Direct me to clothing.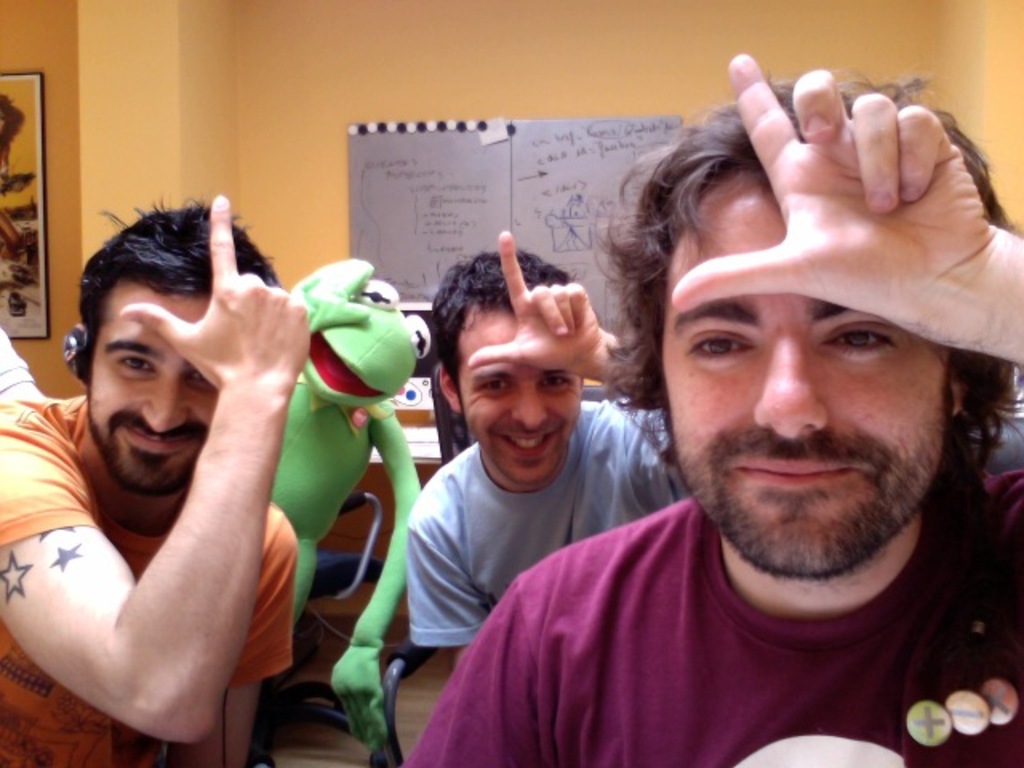
Direction: detection(0, 326, 29, 394).
